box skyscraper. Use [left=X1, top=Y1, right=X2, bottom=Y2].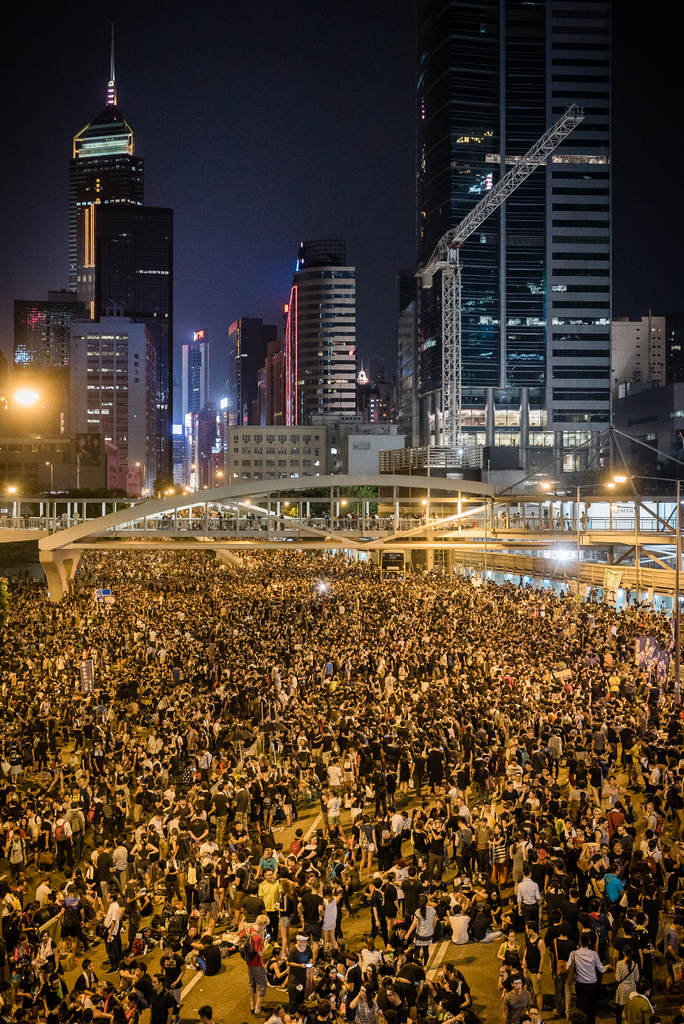
[left=55, top=52, right=177, bottom=496].
